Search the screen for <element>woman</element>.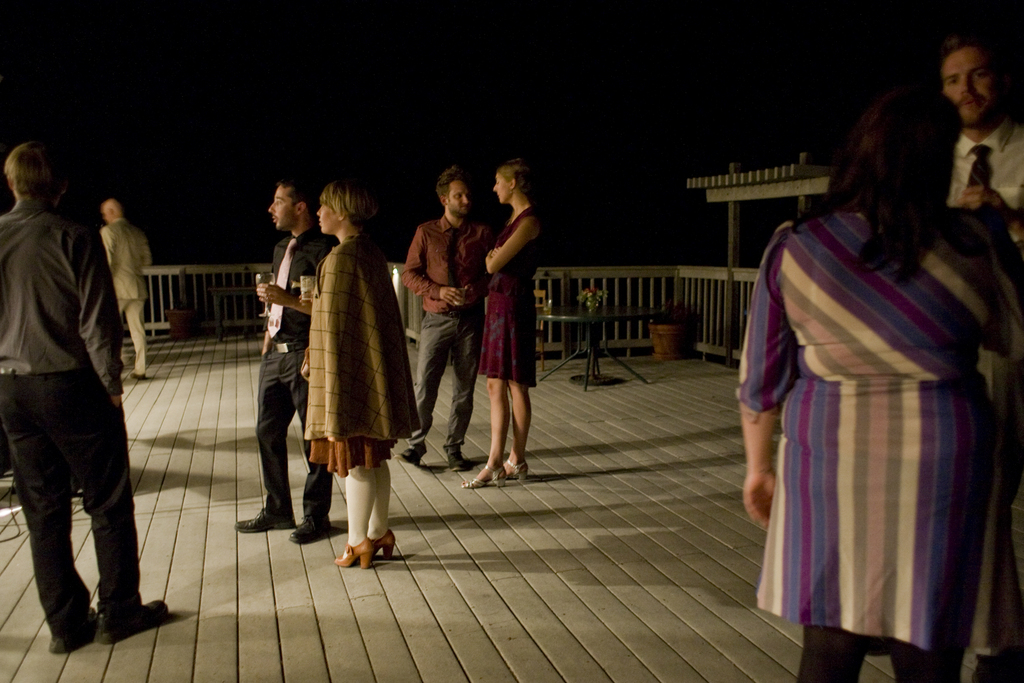
Found at 732:92:1023:682.
